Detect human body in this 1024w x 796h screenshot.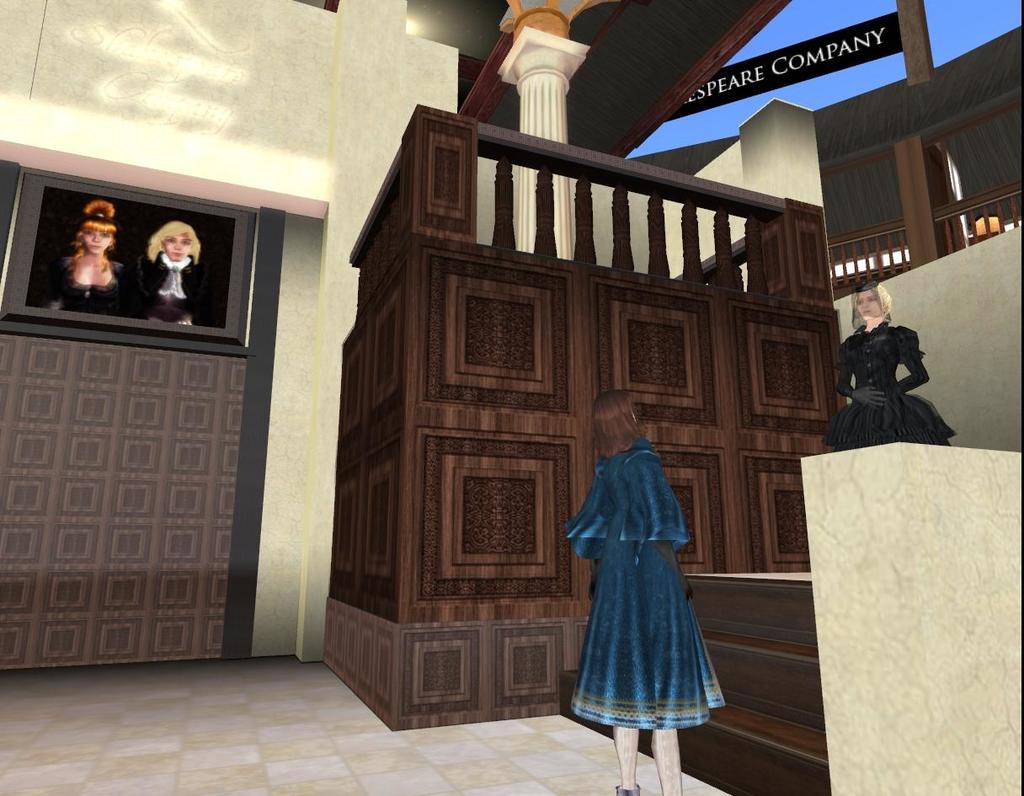
Detection: 571:398:714:748.
